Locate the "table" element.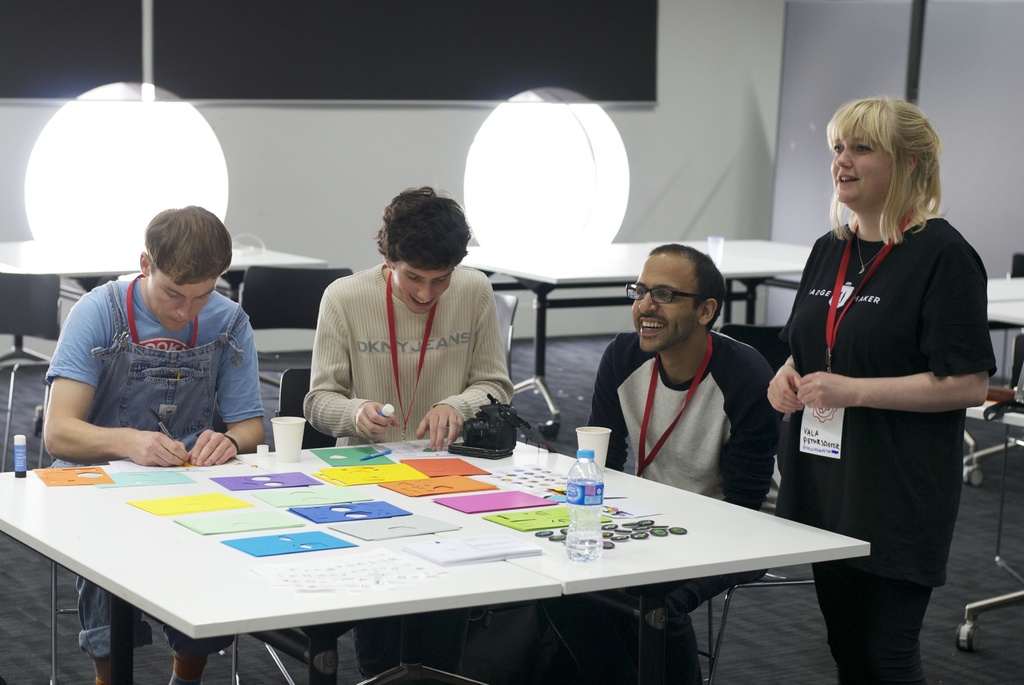
Element bbox: 968,269,1023,478.
